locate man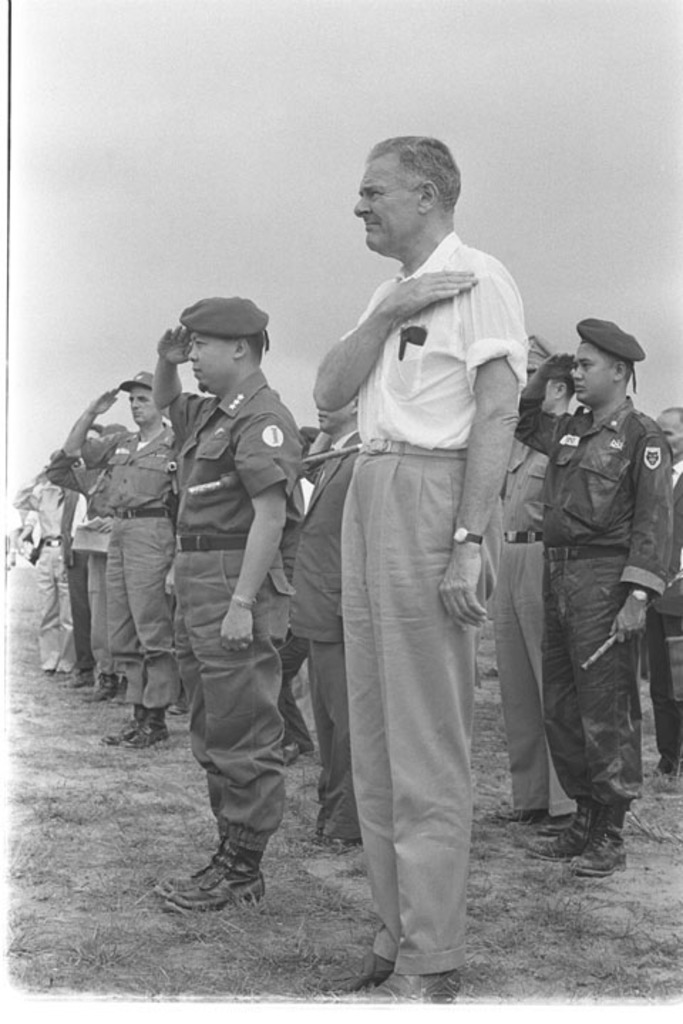
bbox(152, 292, 309, 910)
